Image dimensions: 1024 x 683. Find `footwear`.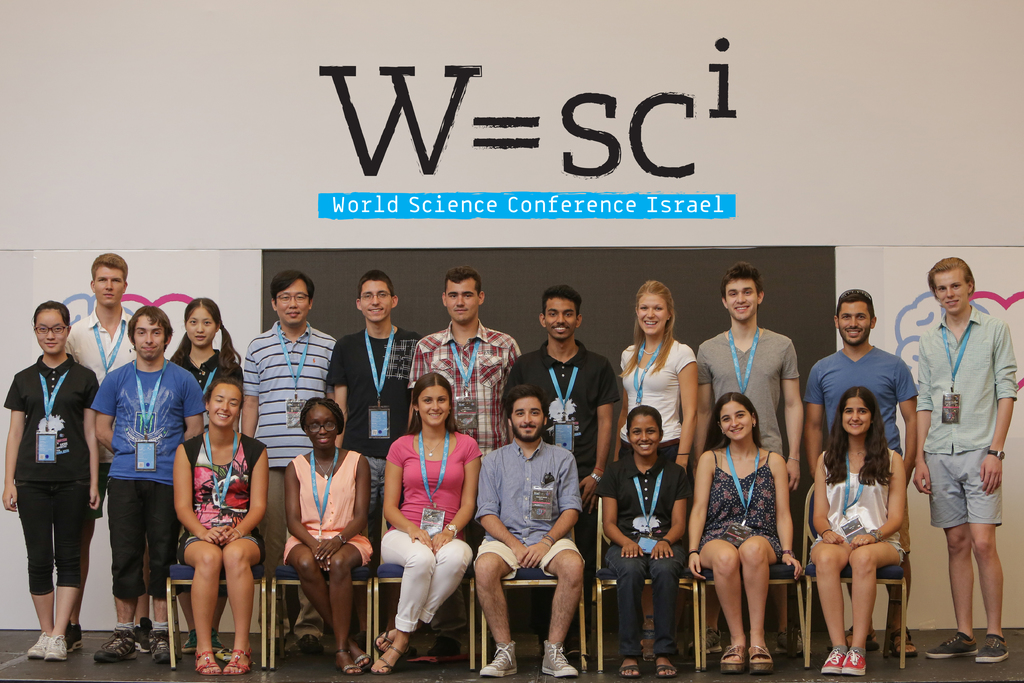
l=209, t=620, r=227, b=654.
